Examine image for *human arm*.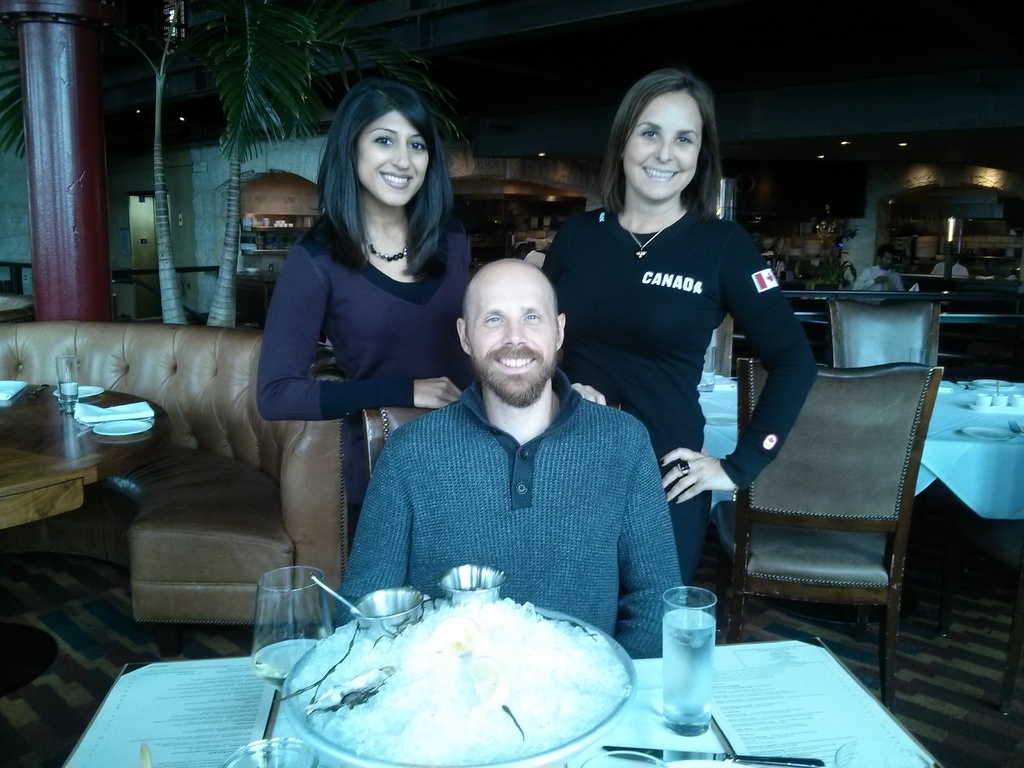
Examination result: bbox(532, 220, 606, 404).
